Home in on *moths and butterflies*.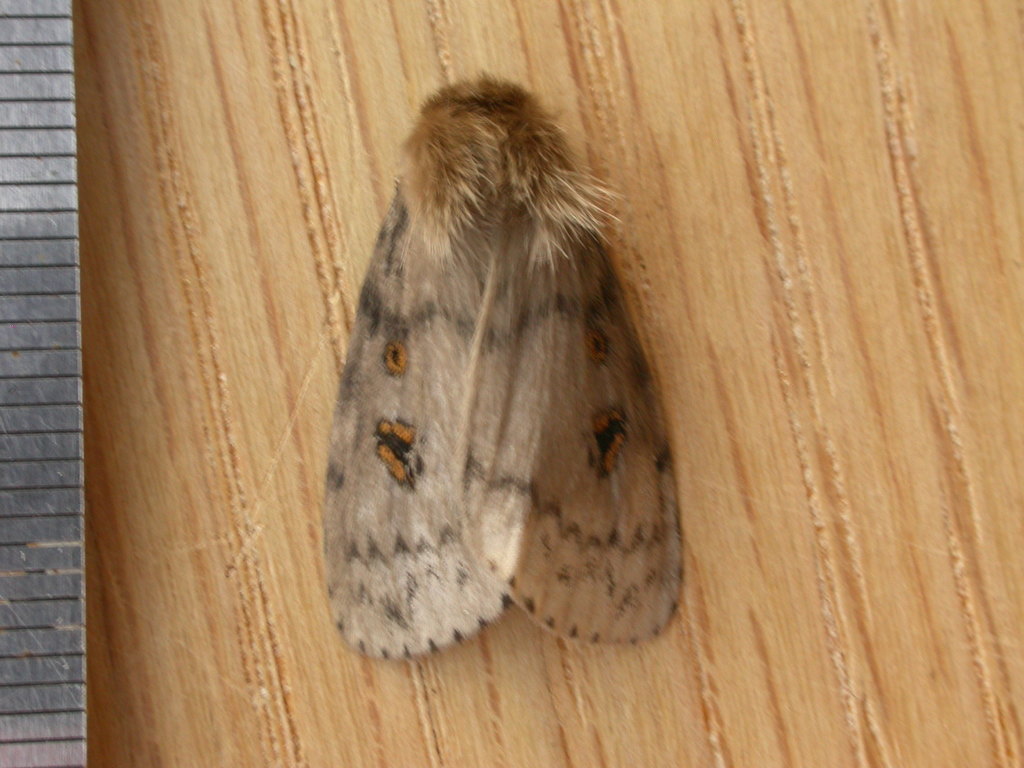
Homed in at {"left": 320, "top": 67, "right": 688, "bottom": 662}.
